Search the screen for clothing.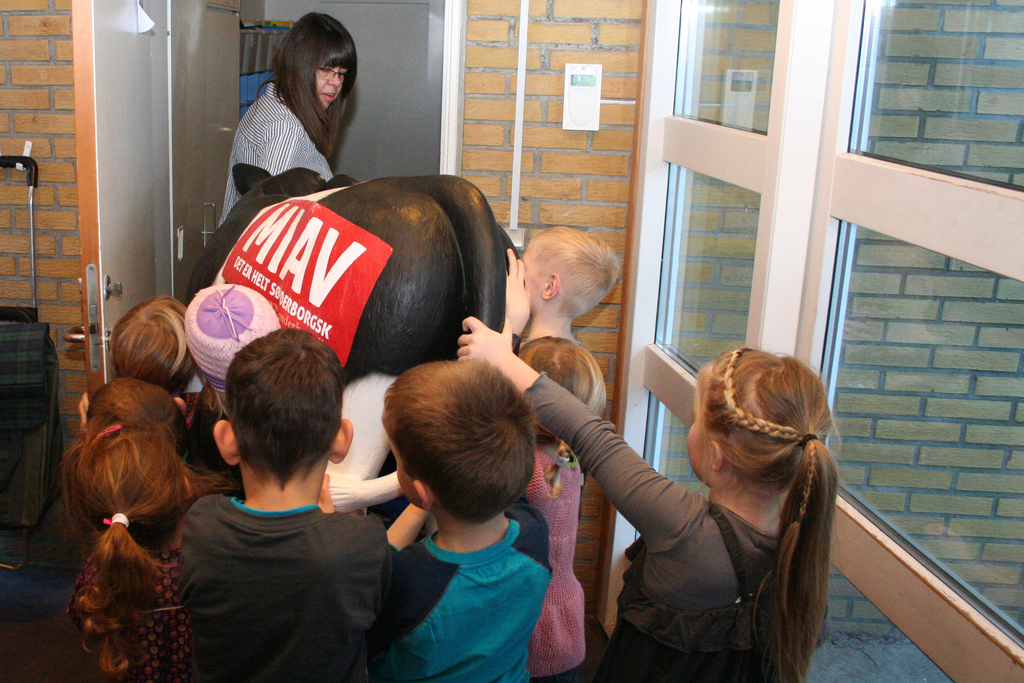
Found at 81/548/195/682.
